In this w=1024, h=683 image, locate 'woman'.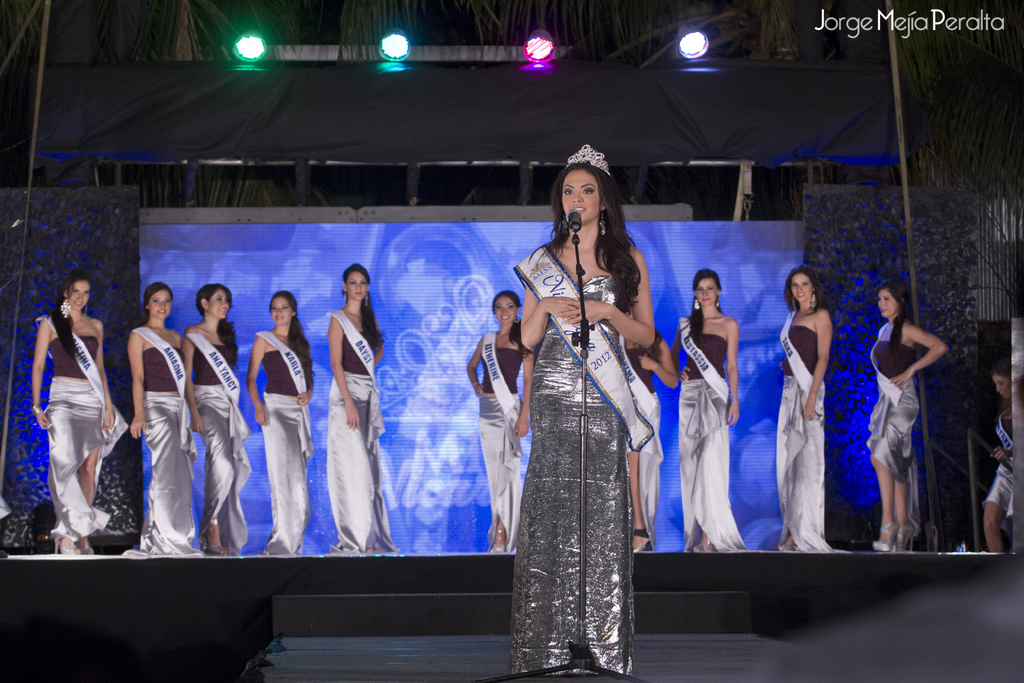
Bounding box: region(321, 265, 404, 551).
